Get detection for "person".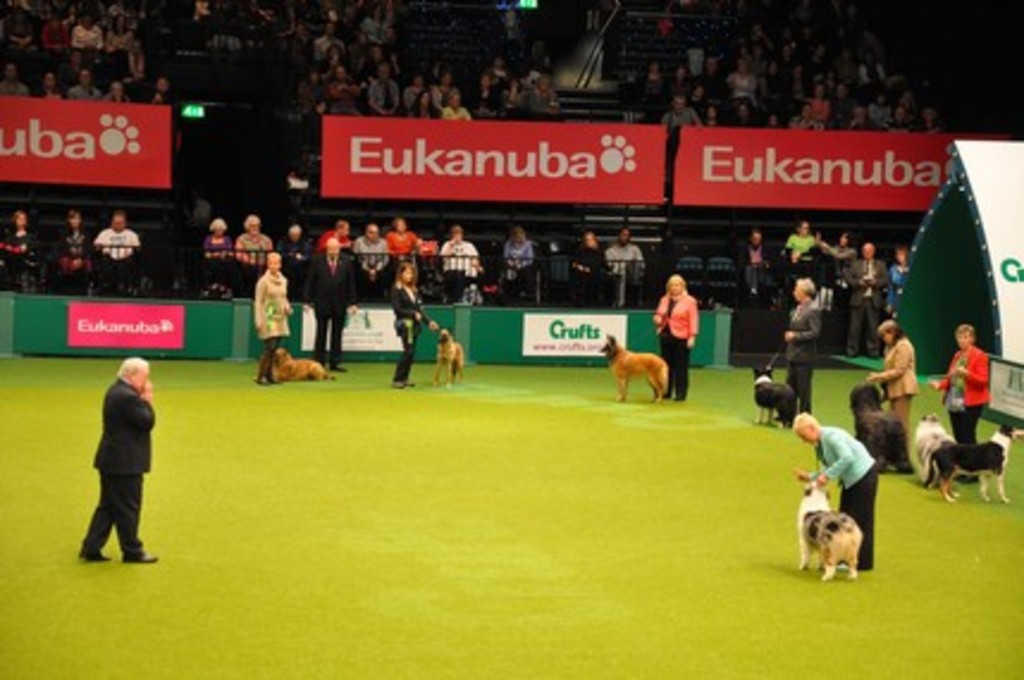
Detection: (x1=387, y1=215, x2=442, y2=301).
